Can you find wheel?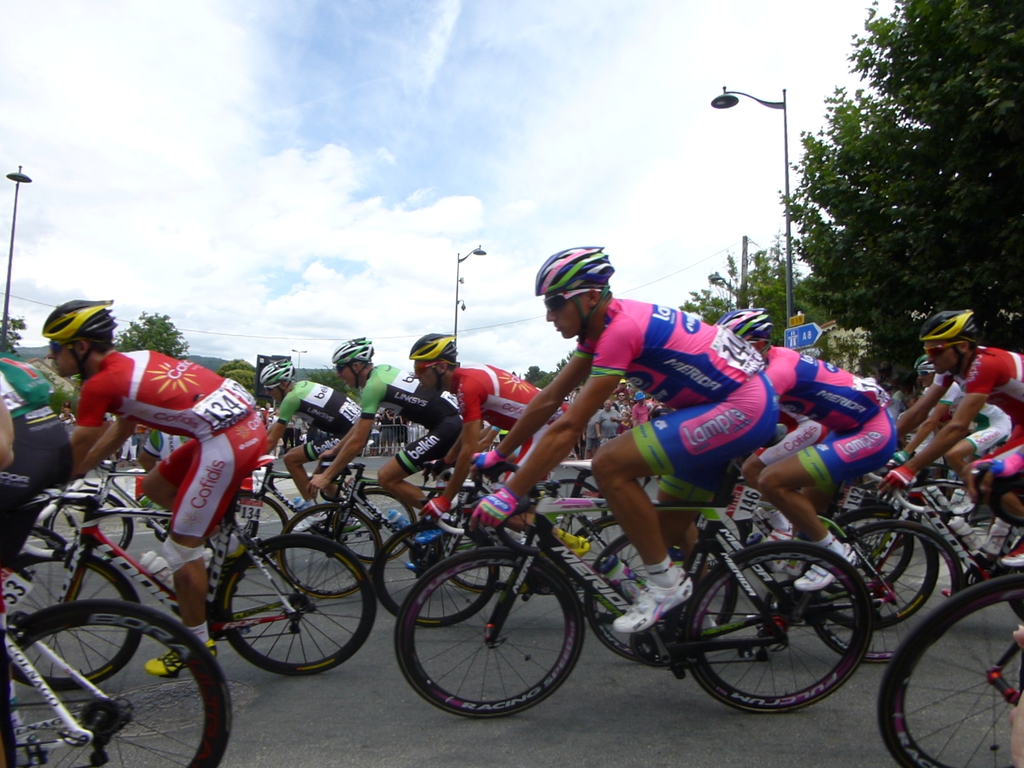
Yes, bounding box: 817:519:940:630.
